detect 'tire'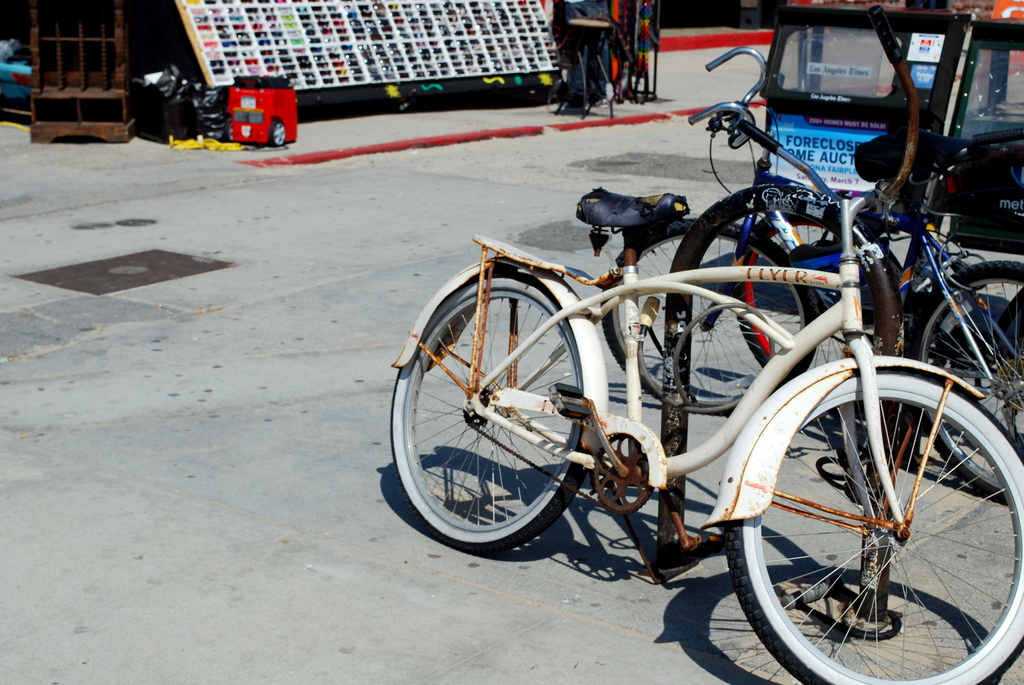
268, 120, 286, 146
